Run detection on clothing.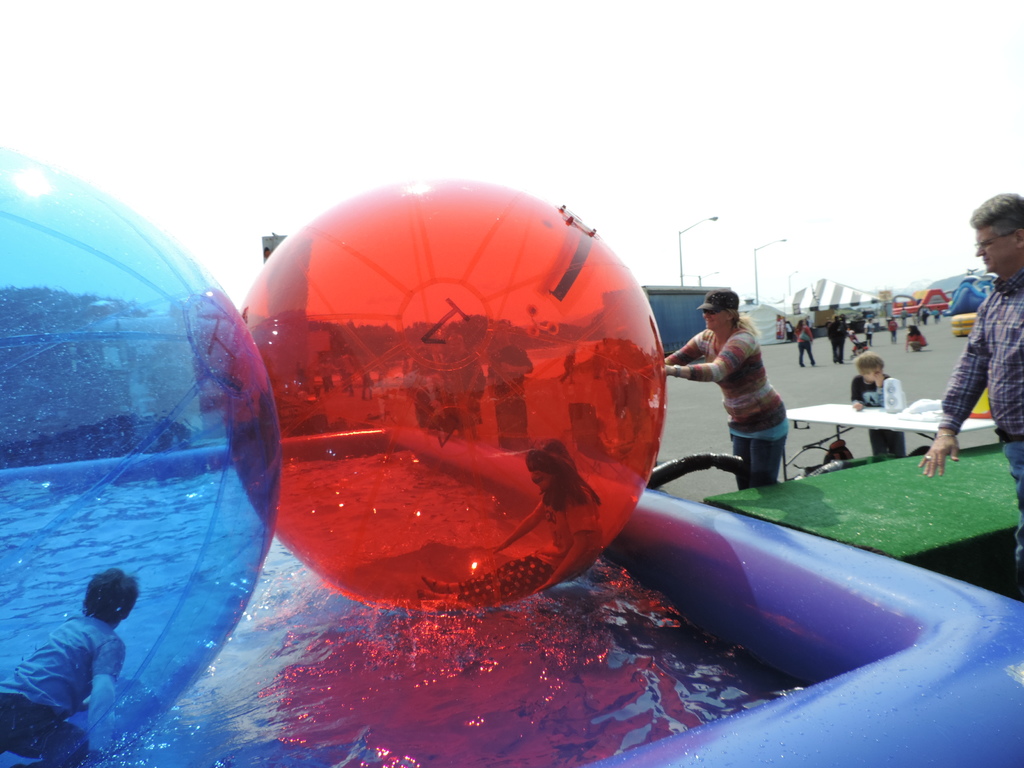
Result: 358/371/378/400.
